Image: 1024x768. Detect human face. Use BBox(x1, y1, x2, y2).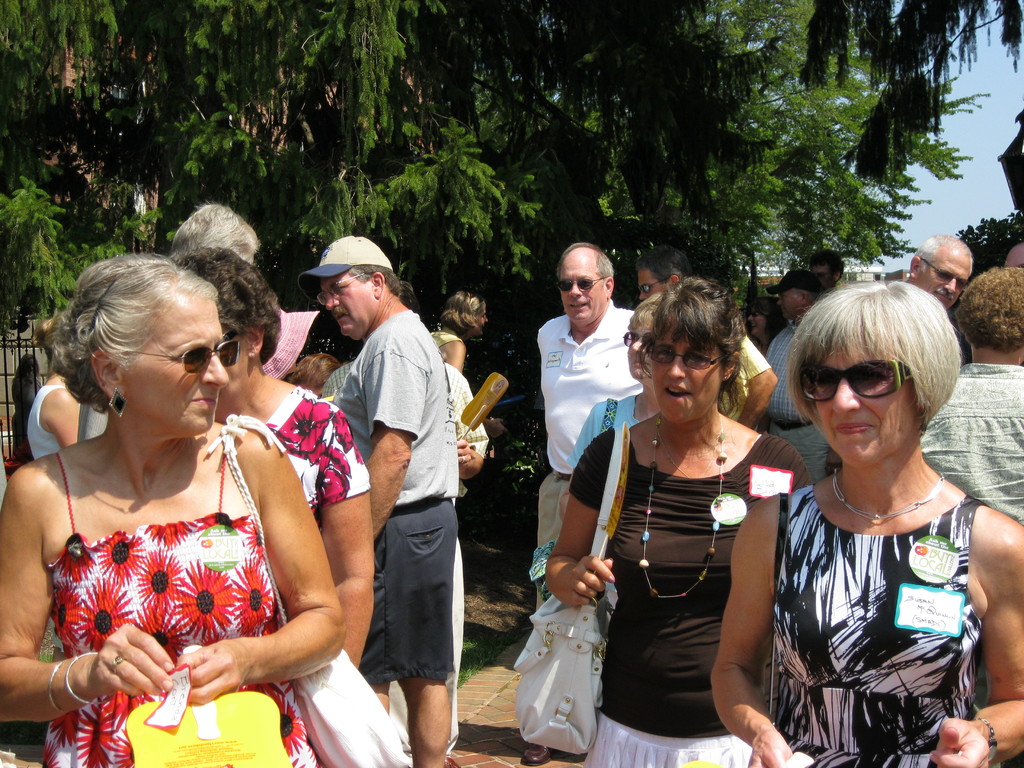
BBox(319, 276, 371, 333).
